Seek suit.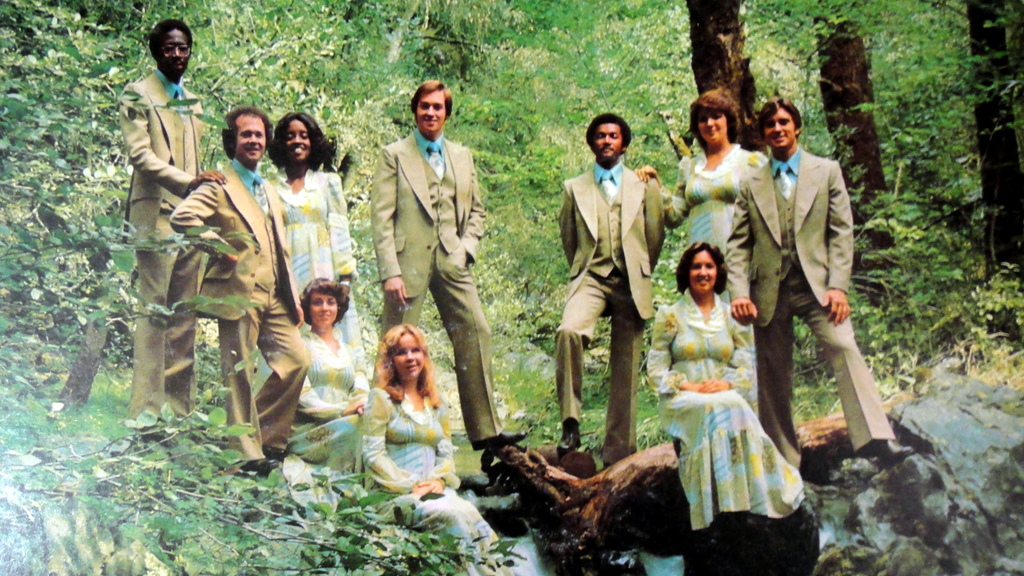
detection(363, 129, 500, 444).
